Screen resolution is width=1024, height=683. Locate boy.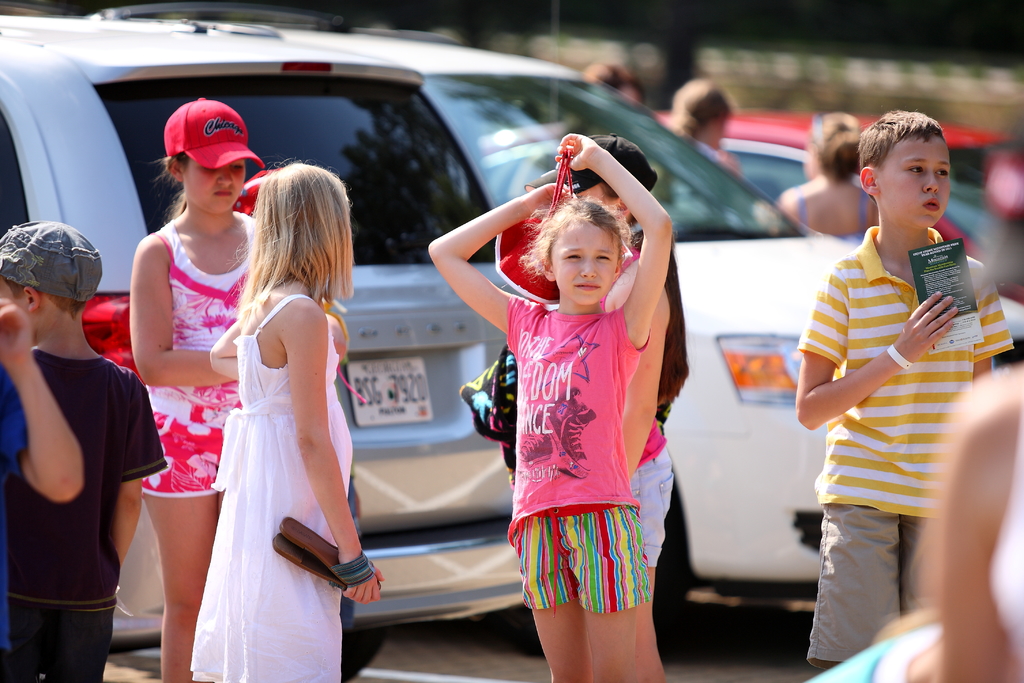
BBox(796, 110, 1012, 667).
